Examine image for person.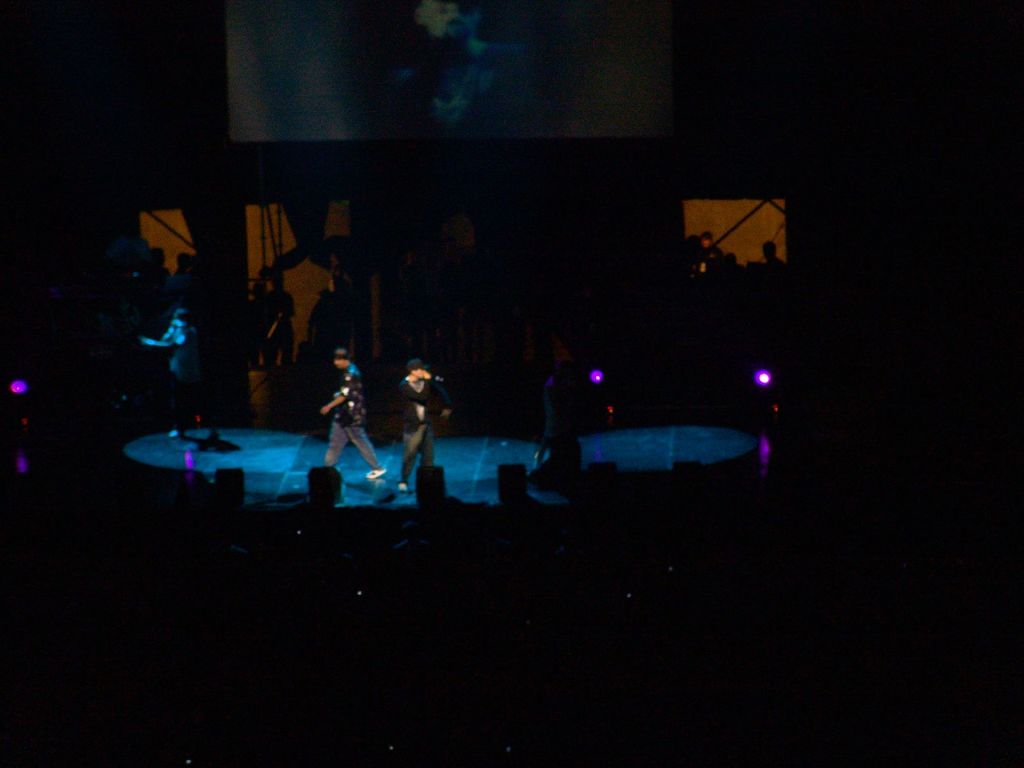
Examination result: 318, 344, 393, 484.
